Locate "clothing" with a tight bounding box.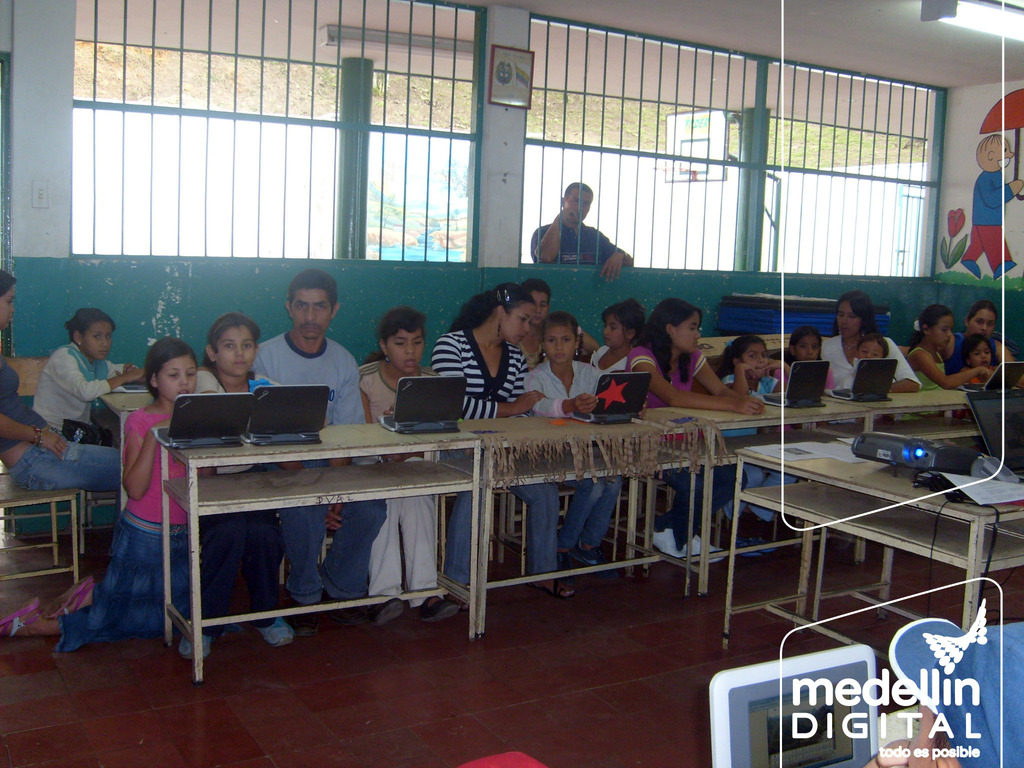
bbox=(526, 221, 619, 264).
